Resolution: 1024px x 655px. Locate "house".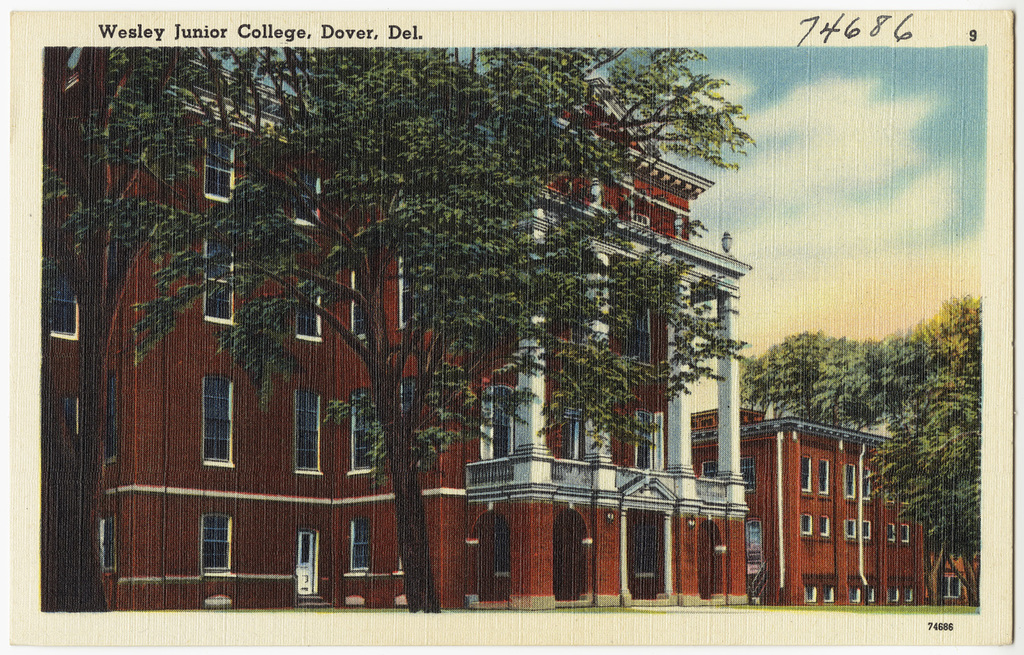
x1=684, y1=405, x2=924, y2=615.
